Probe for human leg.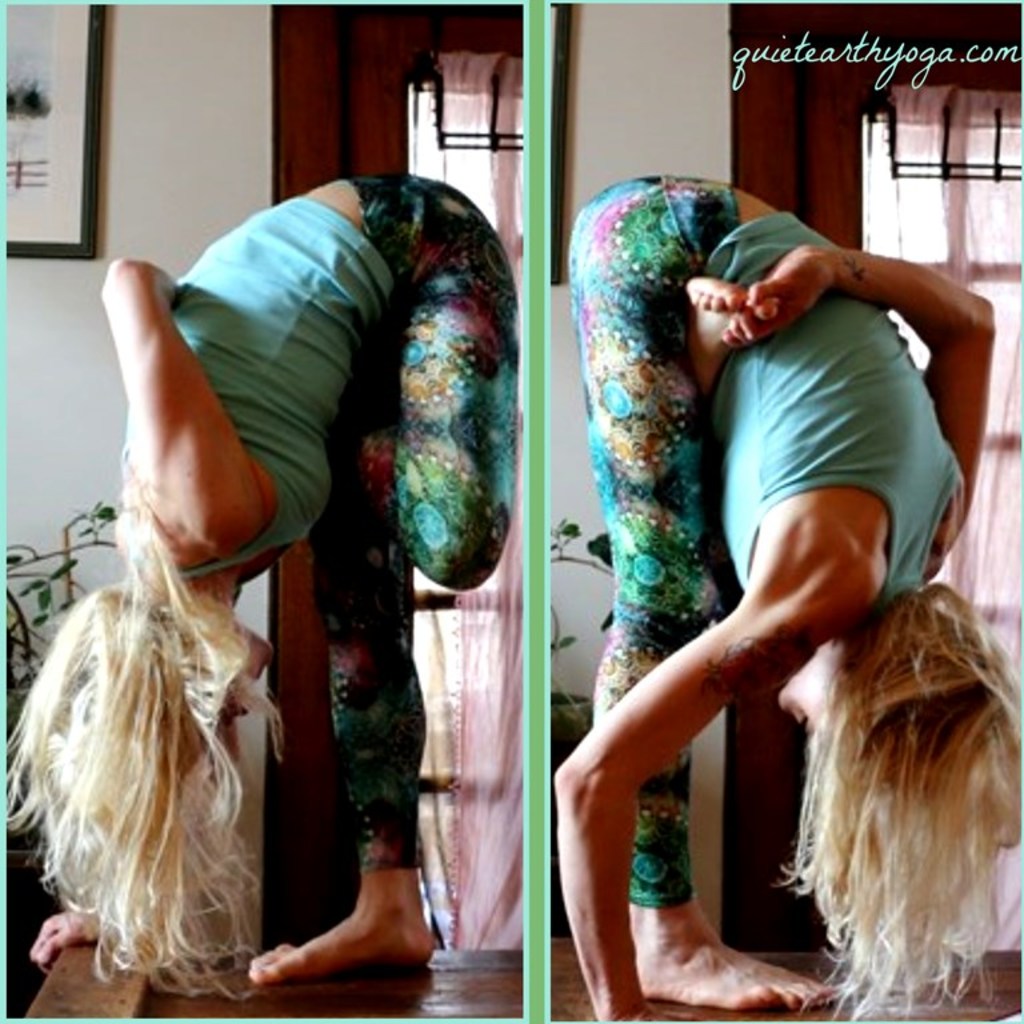
Probe result: (x1=247, y1=160, x2=512, y2=987).
